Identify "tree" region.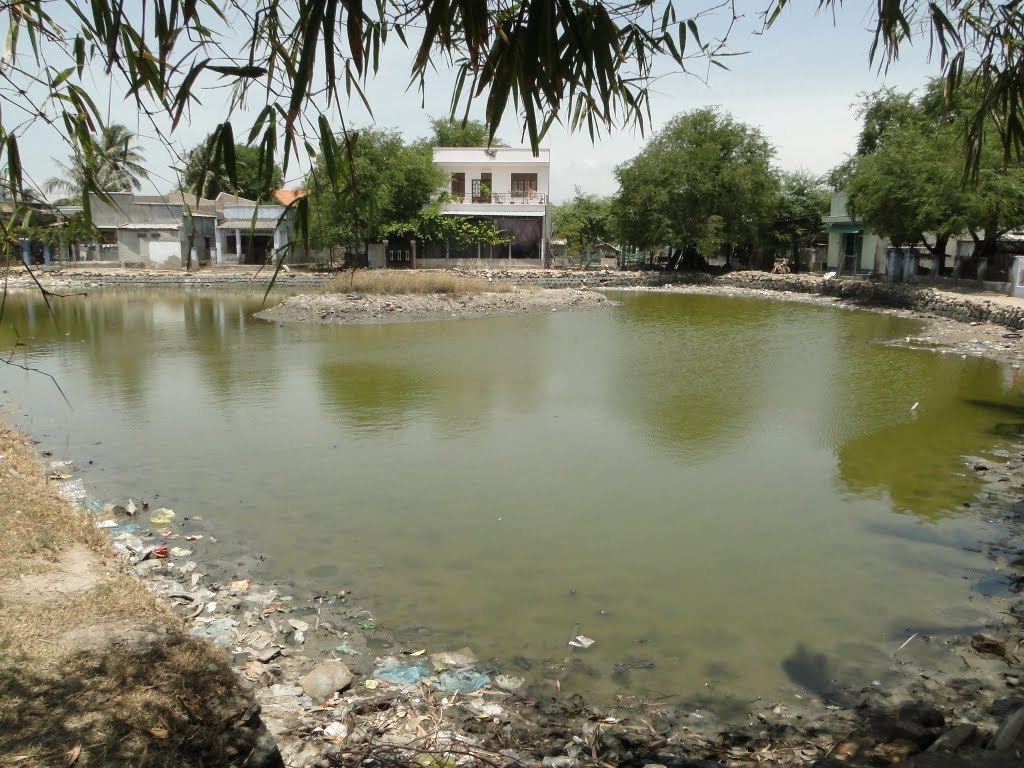
Region: bbox(0, 132, 37, 257).
